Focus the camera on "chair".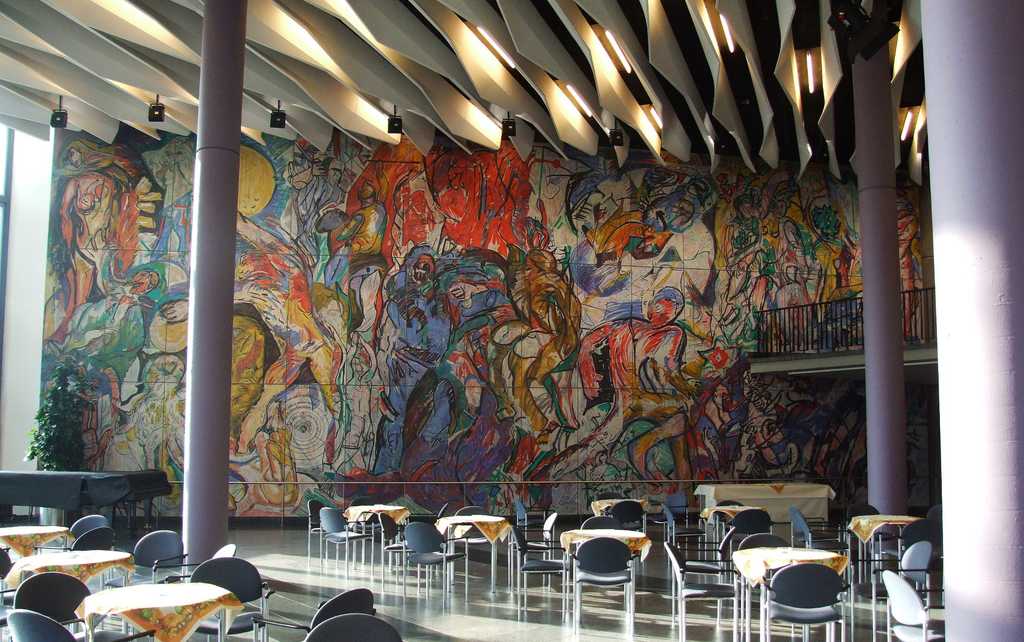
Focus region: 70/514/109/541.
